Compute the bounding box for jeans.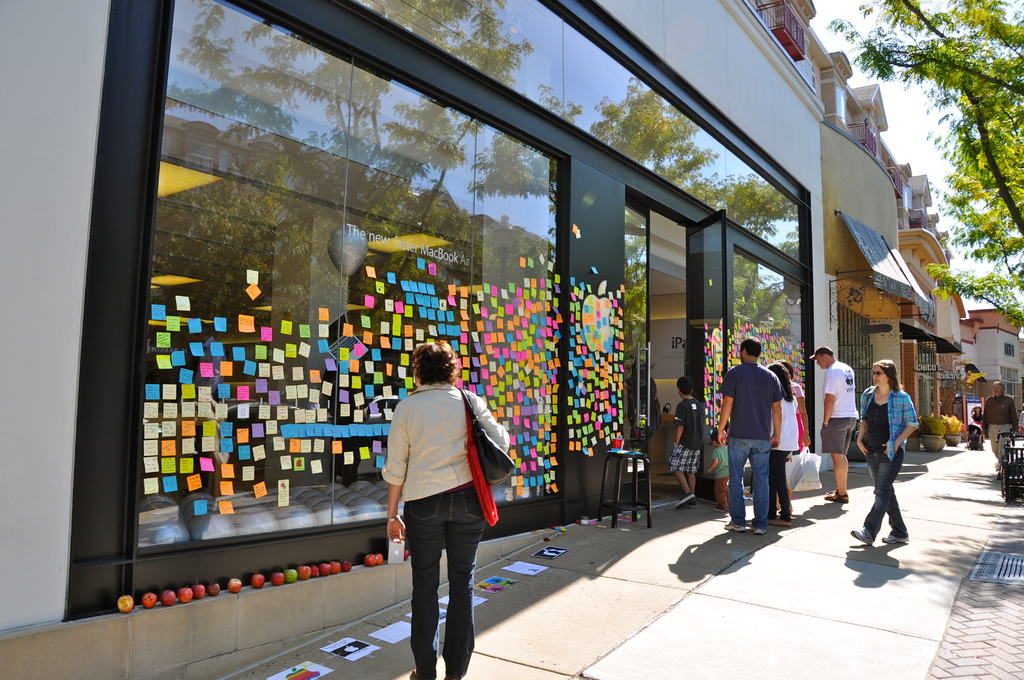
865/448/908/538.
